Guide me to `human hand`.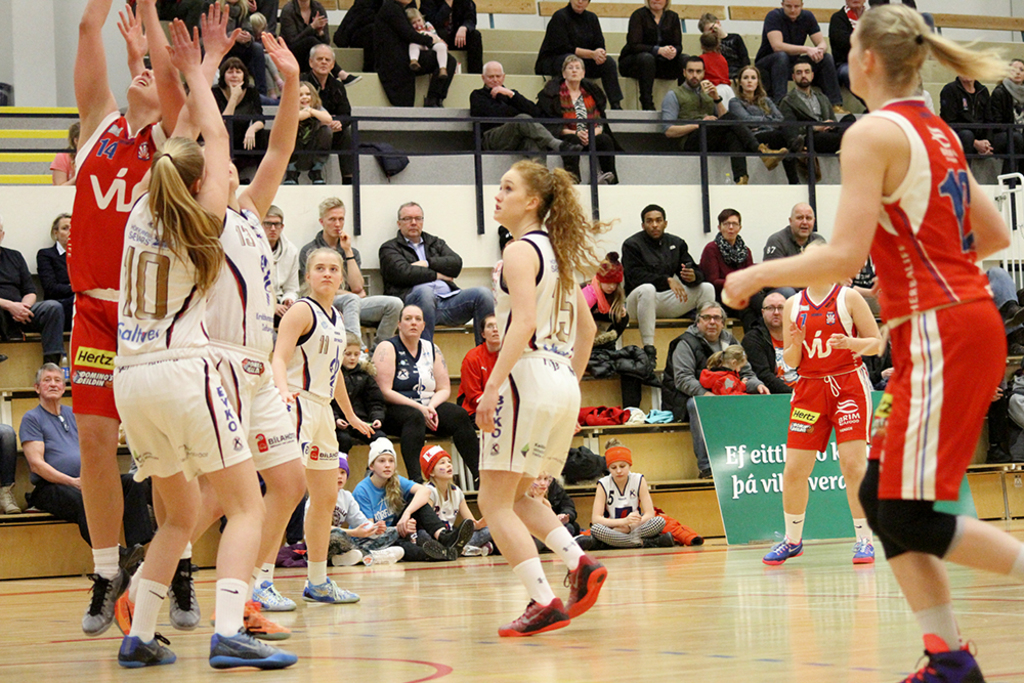
Guidance: left=394, top=511, right=412, bottom=541.
